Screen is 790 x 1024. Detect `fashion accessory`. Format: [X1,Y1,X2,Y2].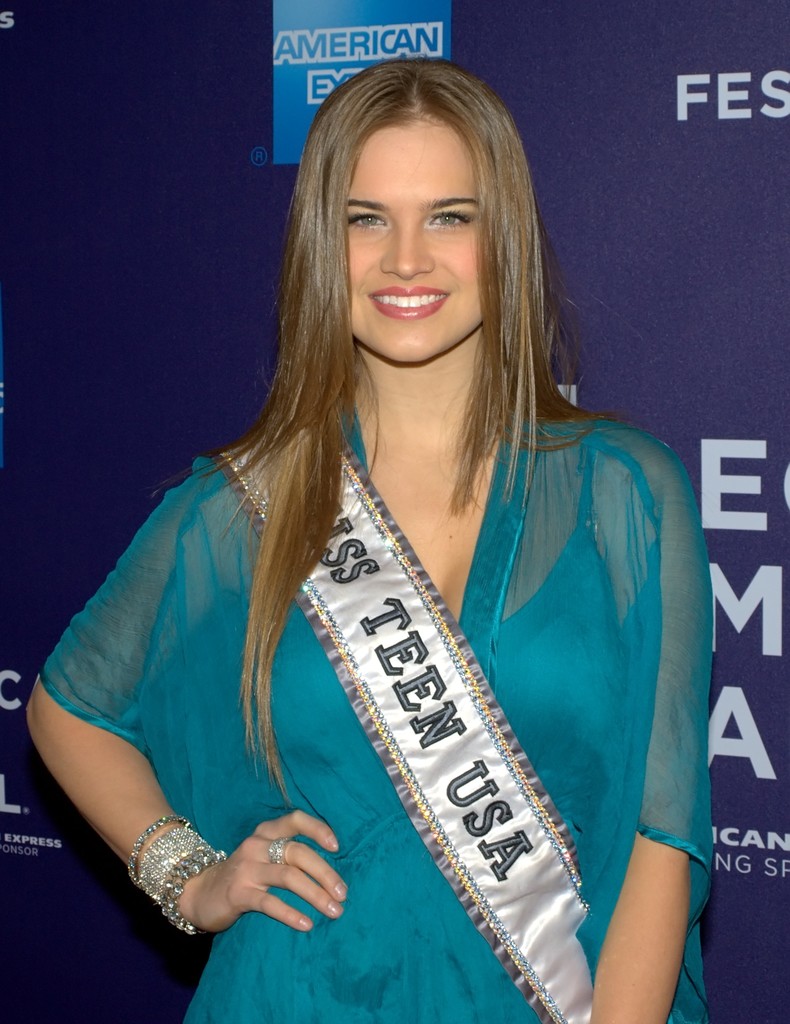
[159,850,229,939].
